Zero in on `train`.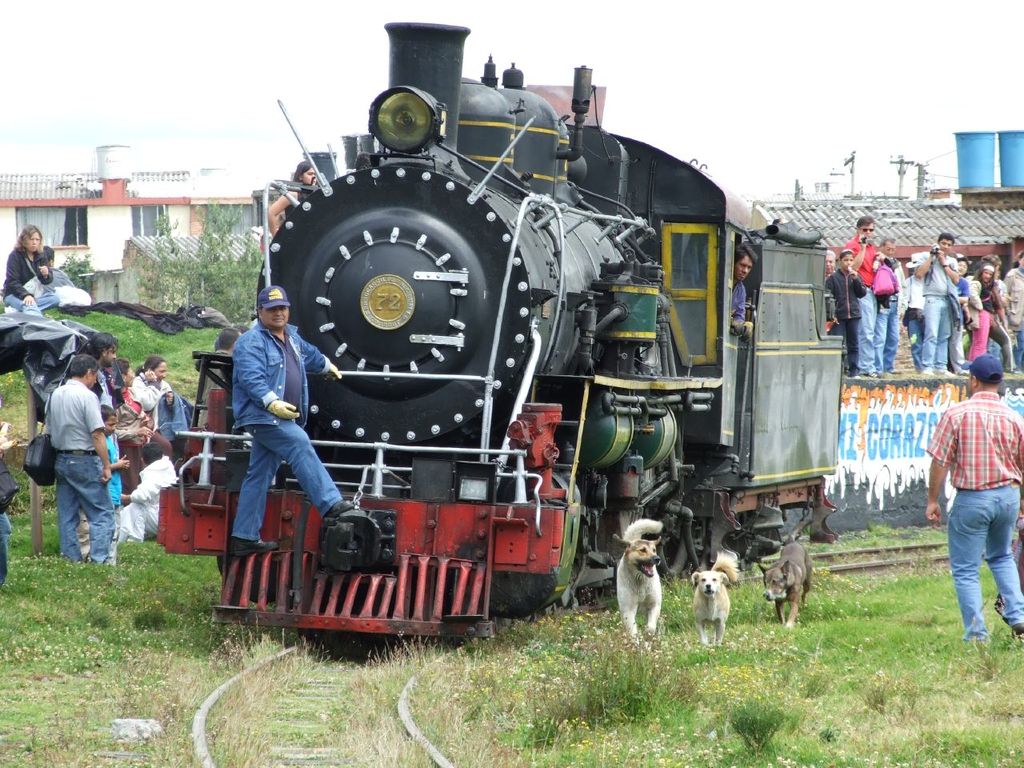
Zeroed in: (158,15,856,638).
